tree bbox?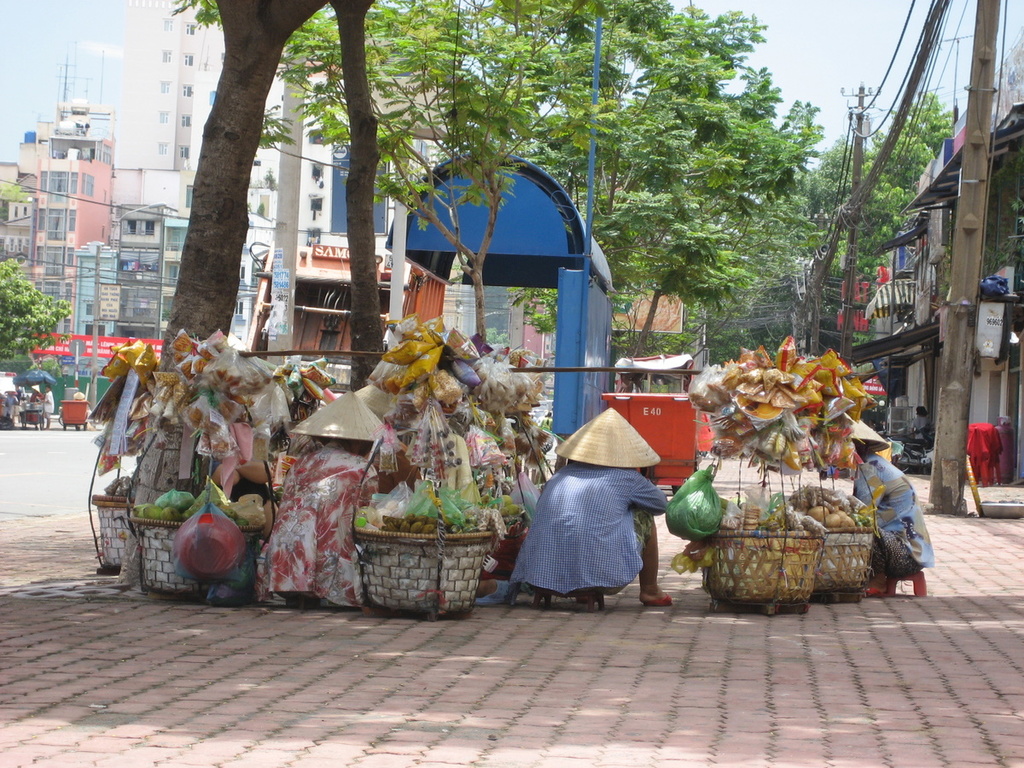
Rect(0, 256, 75, 368)
